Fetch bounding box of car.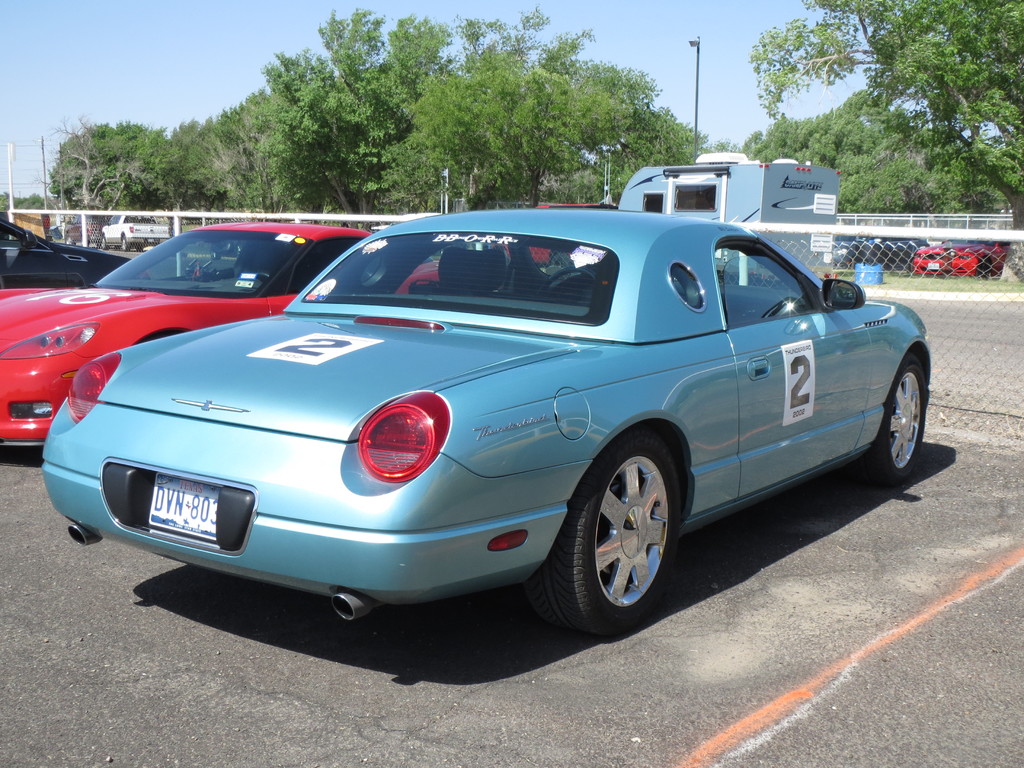
Bbox: (x1=912, y1=241, x2=1009, y2=278).
